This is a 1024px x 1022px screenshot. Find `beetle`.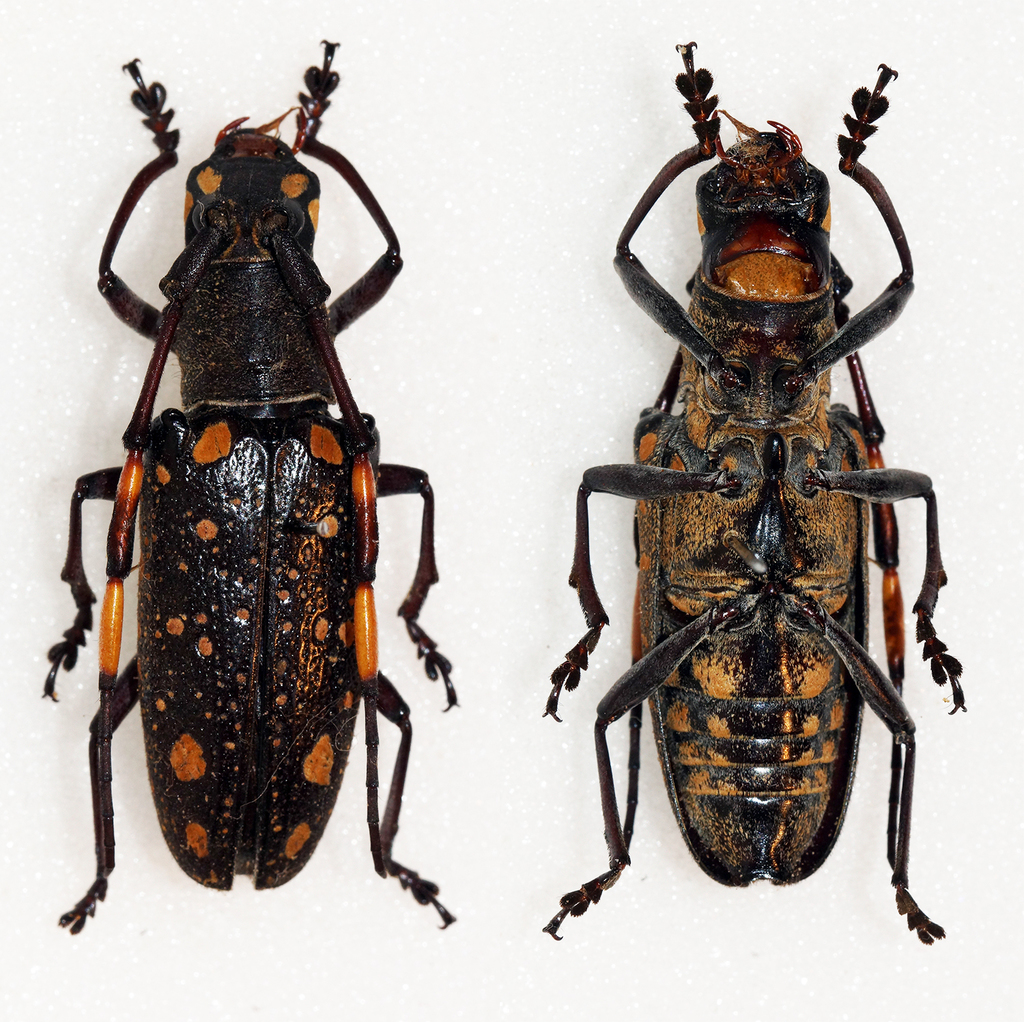
Bounding box: 33/48/445/941.
